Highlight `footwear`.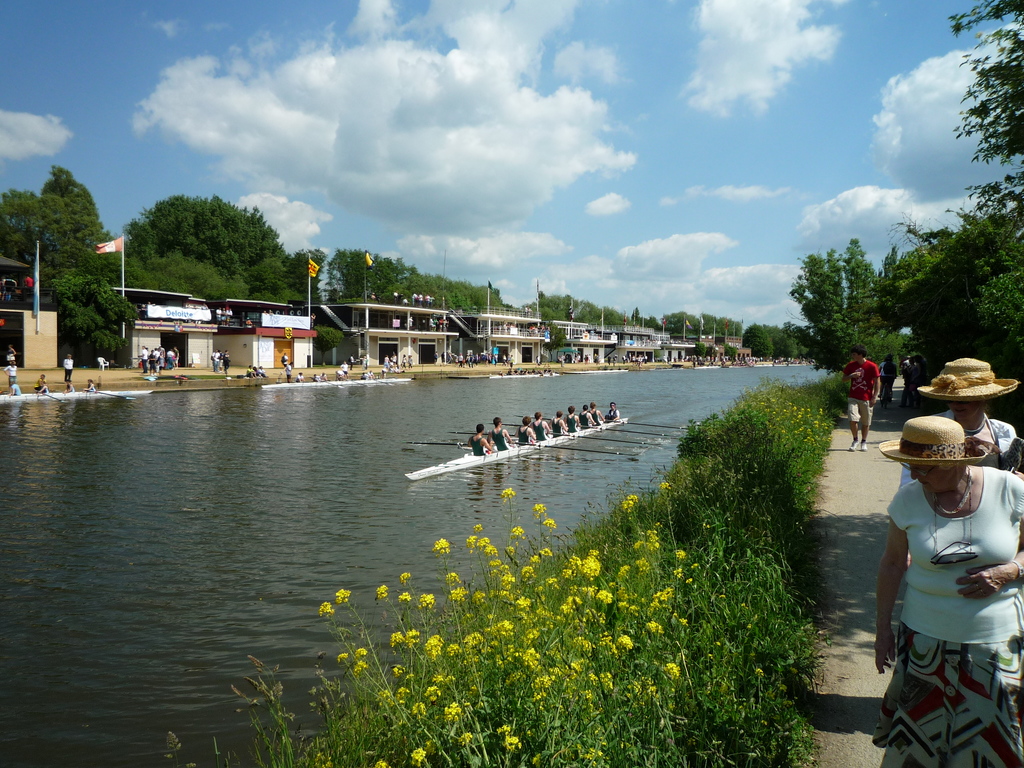
Highlighted region: bbox=[464, 364, 465, 368].
